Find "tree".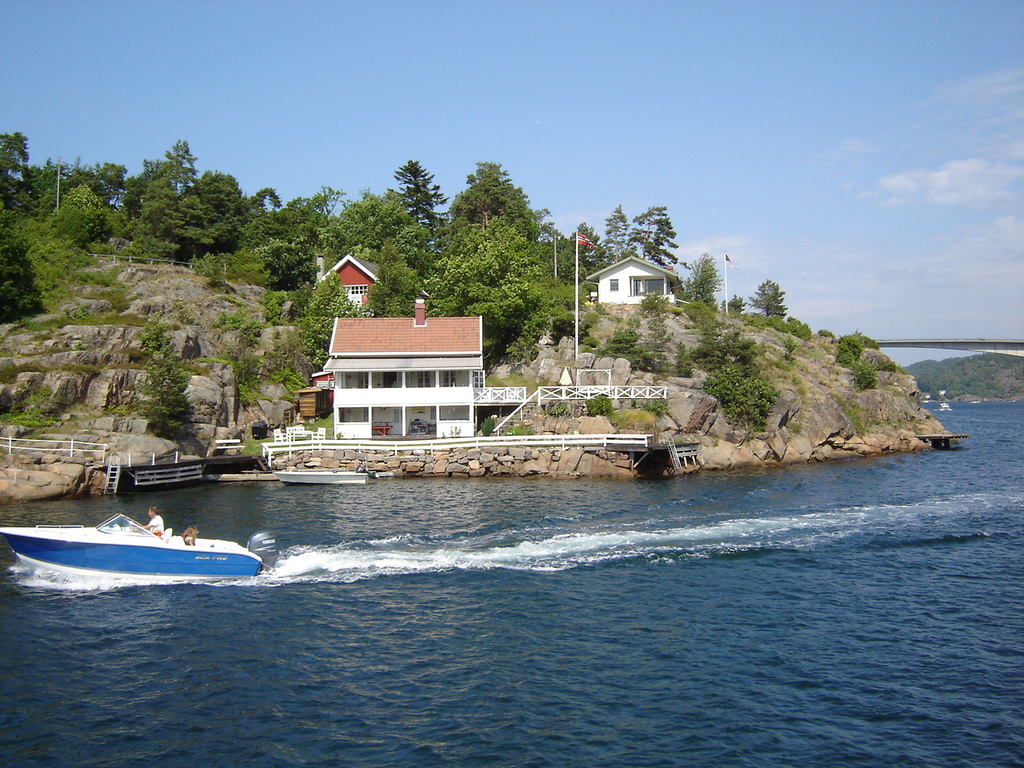
{"x1": 98, "y1": 162, "x2": 129, "y2": 211}.
